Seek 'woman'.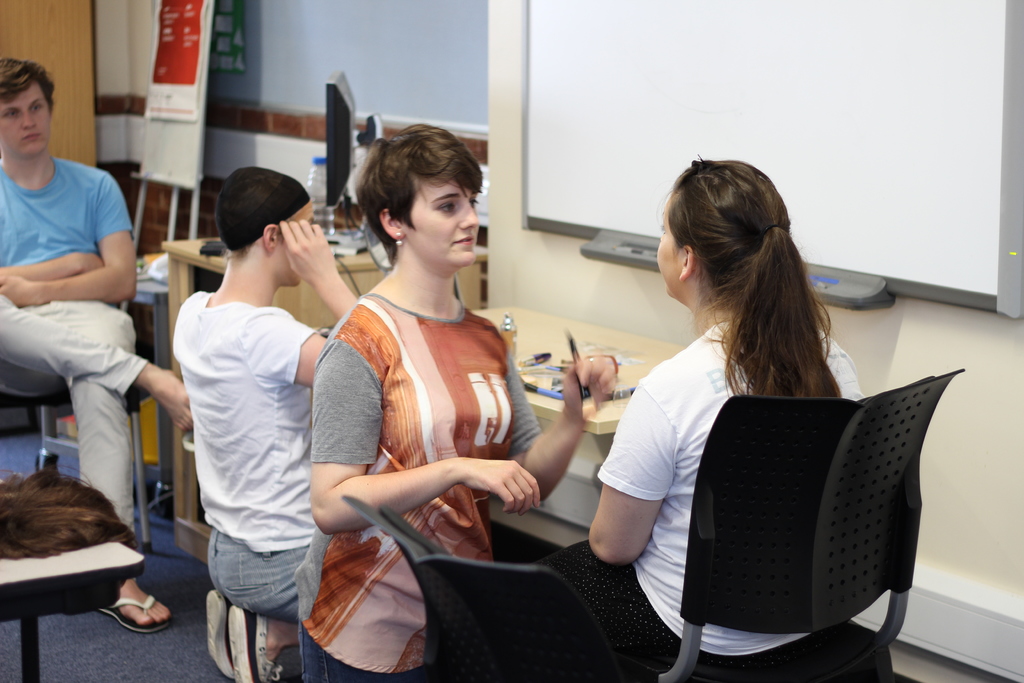
Rect(299, 127, 550, 655).
